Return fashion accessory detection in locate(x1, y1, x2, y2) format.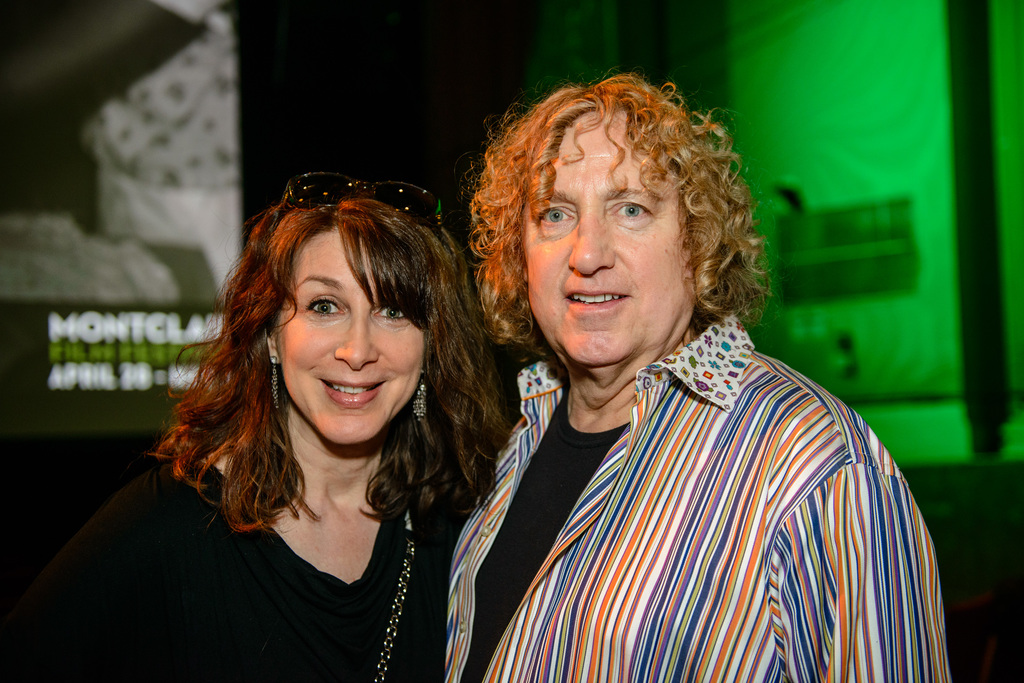
locate(258, 166, 458, 250).
